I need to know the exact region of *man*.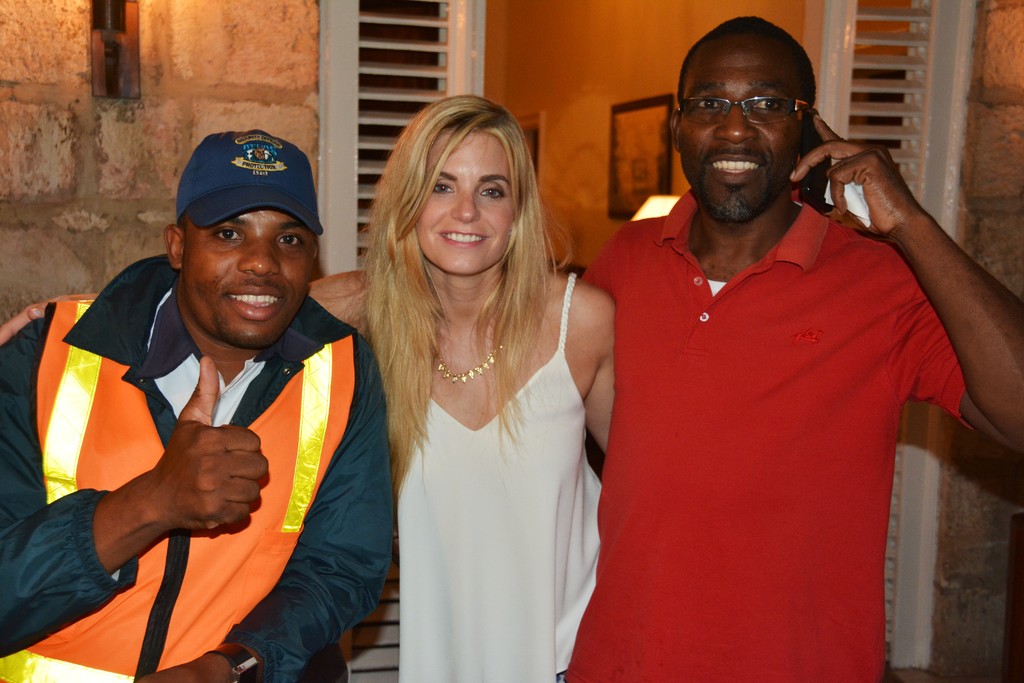
Region: (x1=550, y1=13, x2=1023, y2=682).
